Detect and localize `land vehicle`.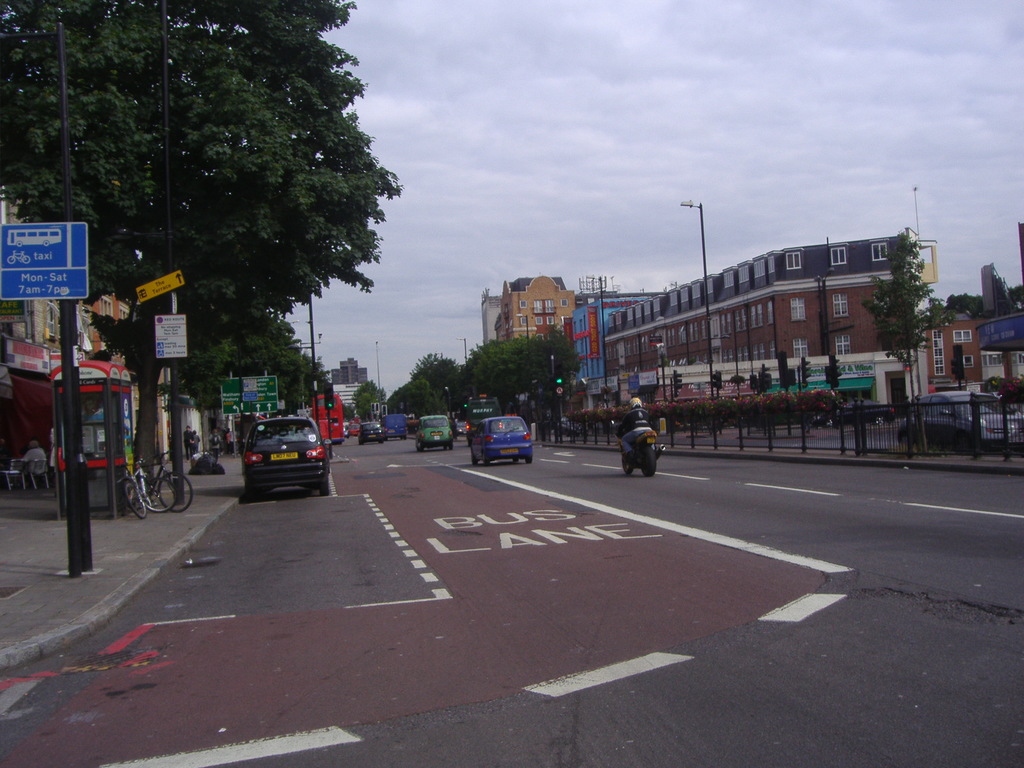
Localized at [x1=472, y1=417, x2=531, y2=461].
